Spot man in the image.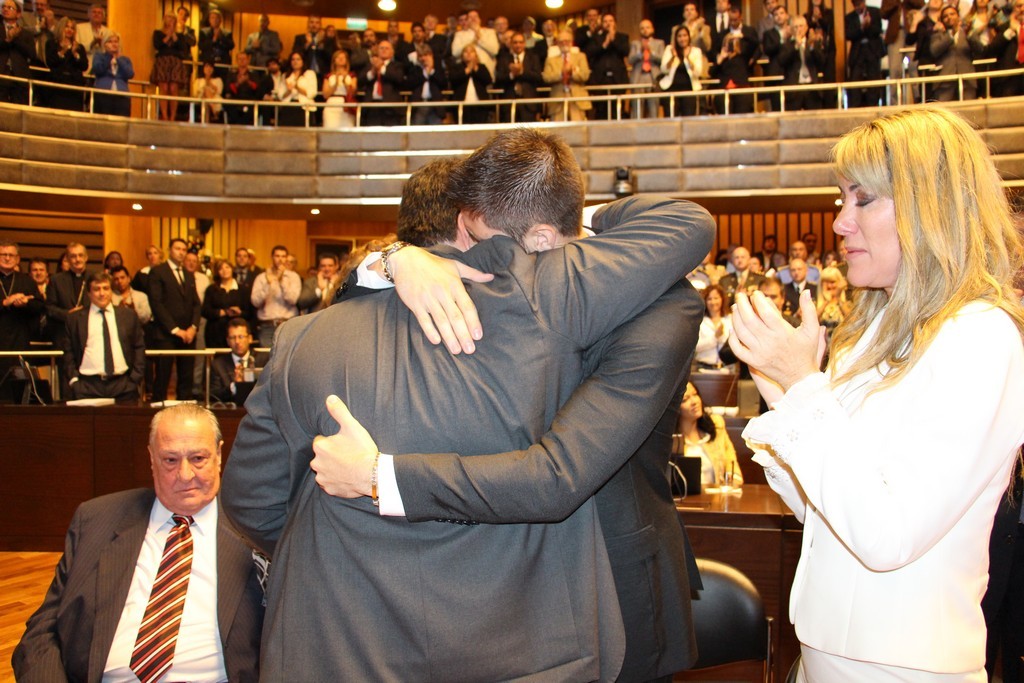
man found at bbox(917, 4, 981, 98).
